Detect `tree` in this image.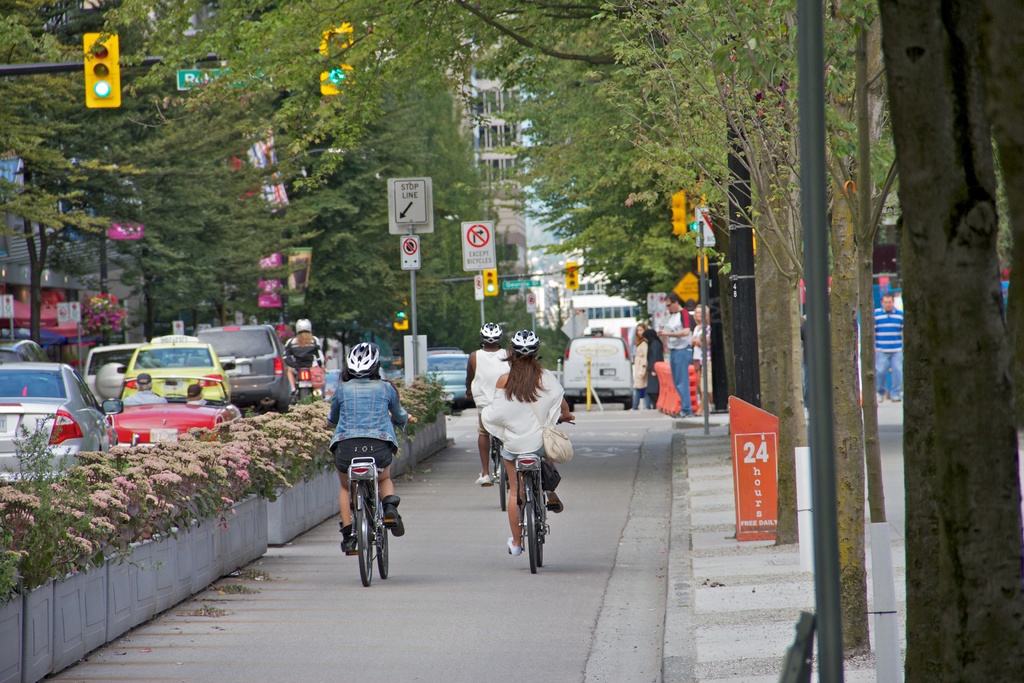
Detection: 505, 306, 576, 387.
